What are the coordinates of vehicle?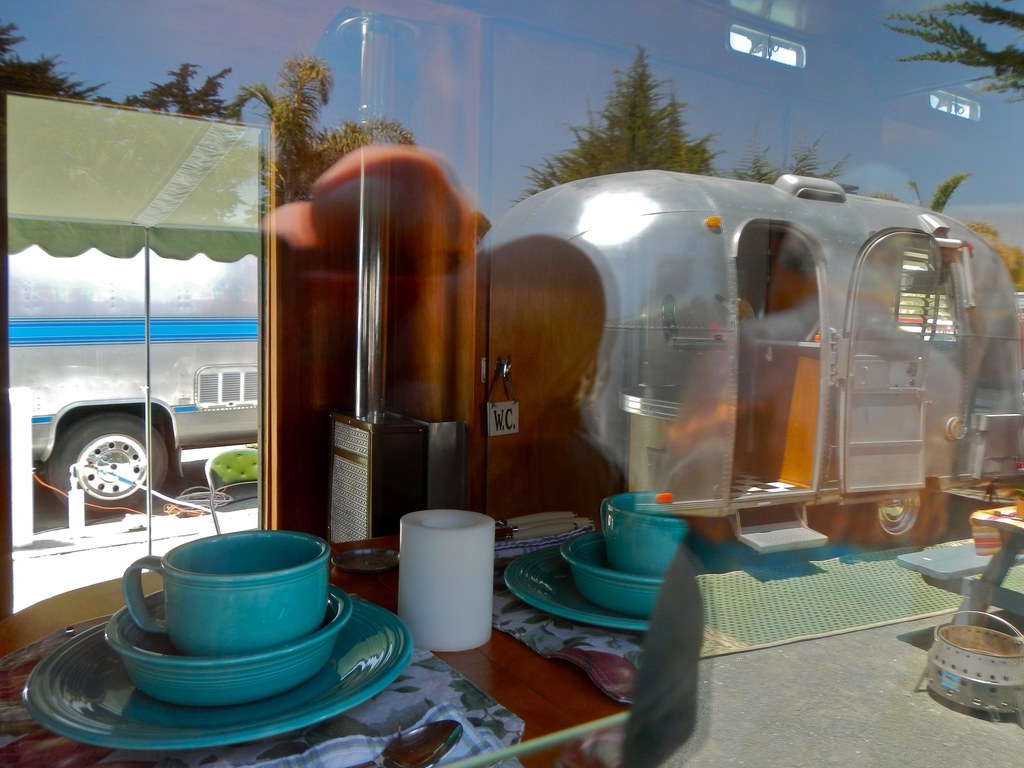
0:256:265:517.
